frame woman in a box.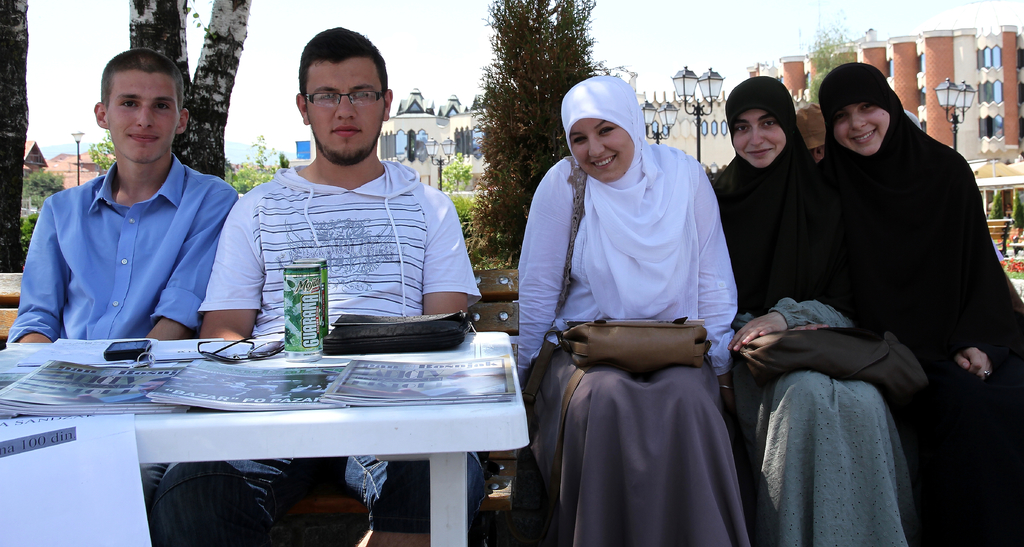
{"left": 708, "top": 72, "right": 918, "bottom": 546}.
